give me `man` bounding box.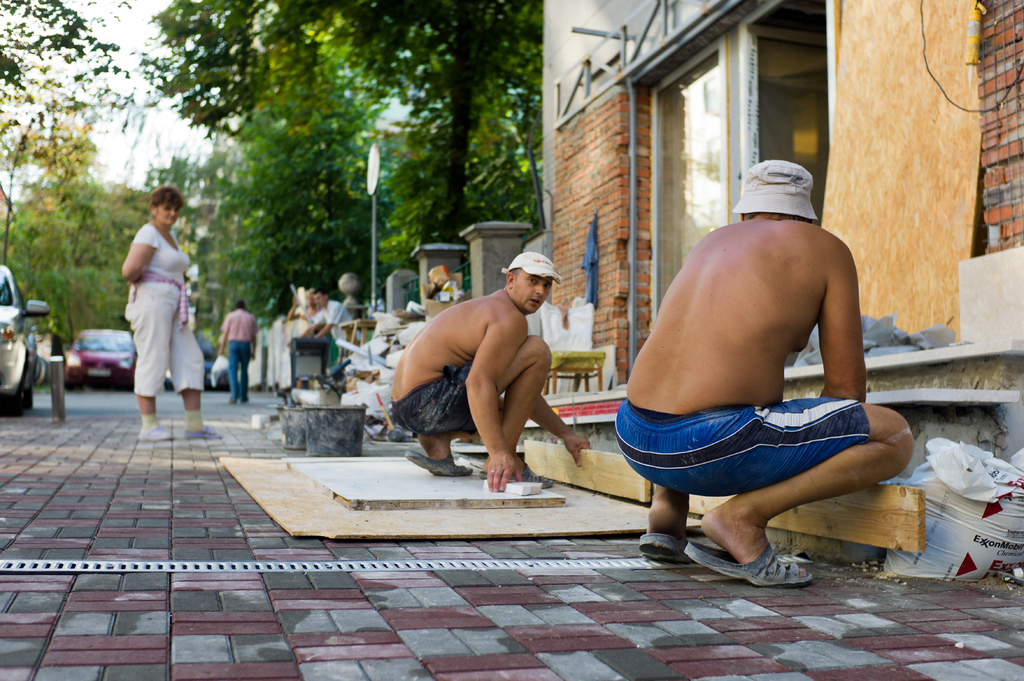
<bbox>603, 147, 907, 582</bbox>.
